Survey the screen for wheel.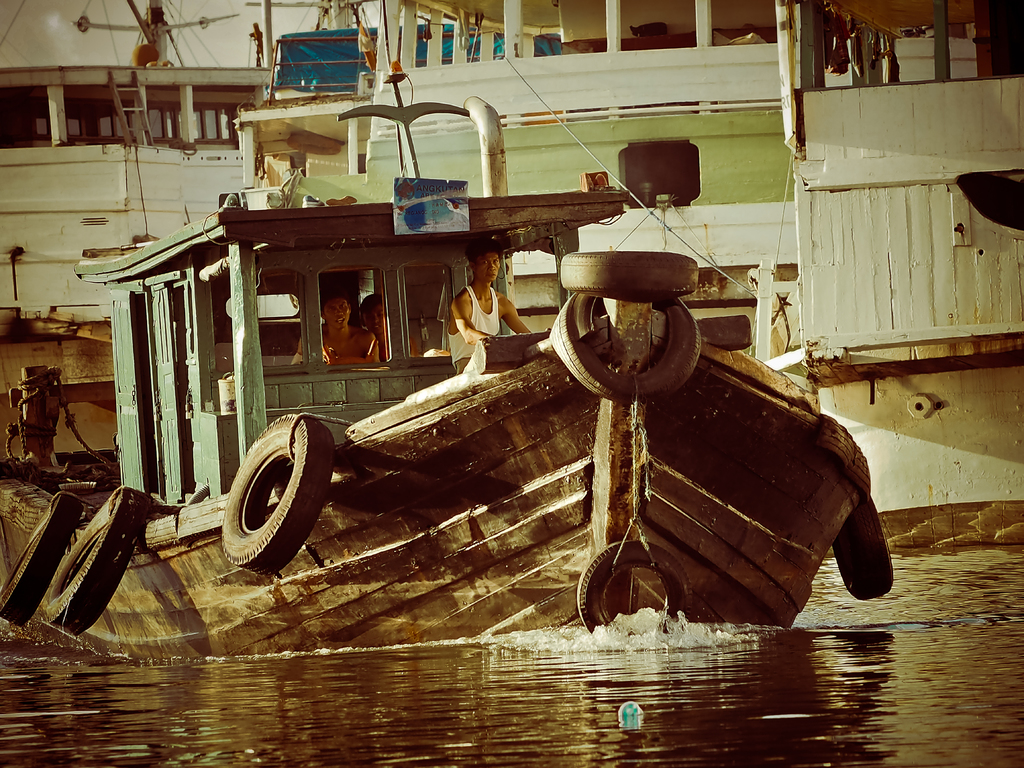
Survey found: BBox(218, 422, 320, 563).
